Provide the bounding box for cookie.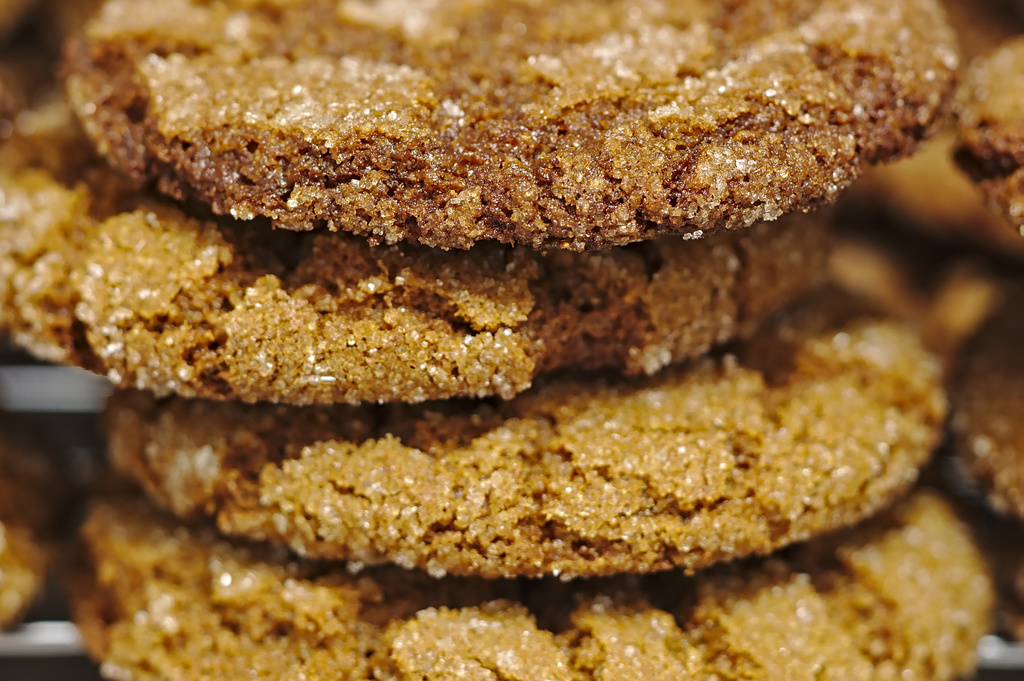
950:61:1023:238.
